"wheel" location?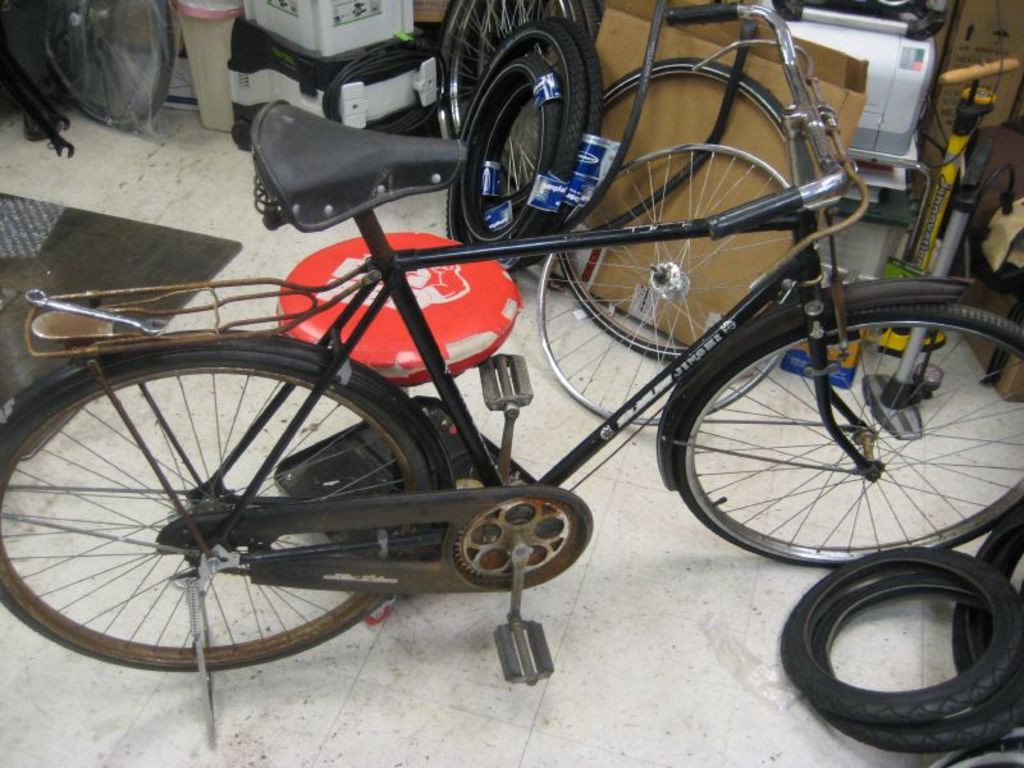
(left=35, top=0, right=180, bottom=132)
